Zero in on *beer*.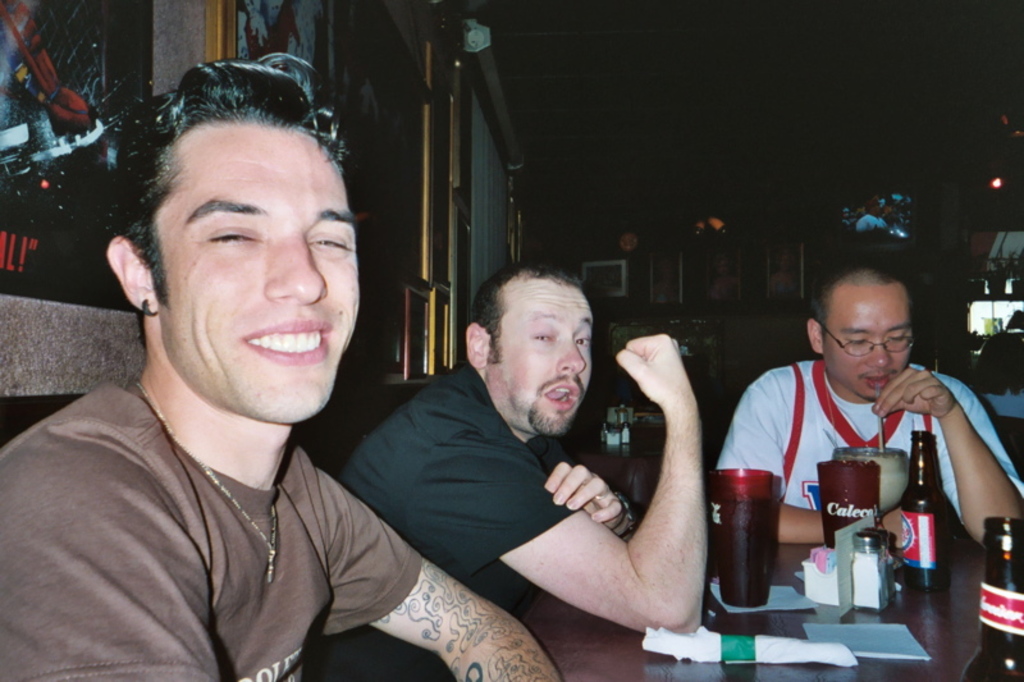
Zeroed in: rect(964, 513, 1023, 681).
